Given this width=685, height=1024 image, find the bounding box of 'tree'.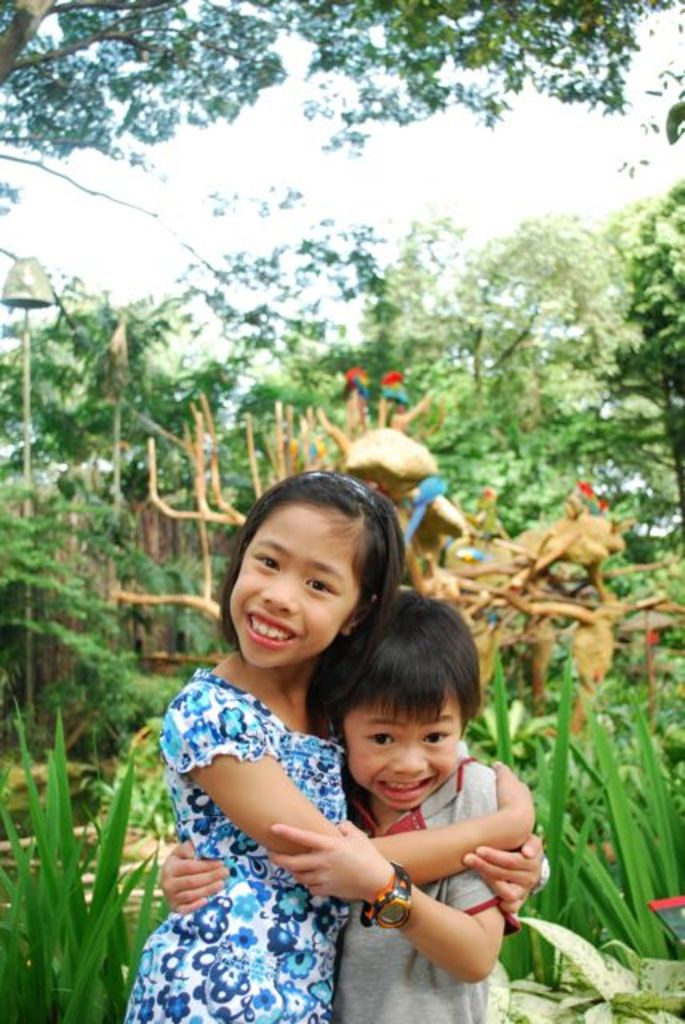
detection(262, 178, 683, 576).
